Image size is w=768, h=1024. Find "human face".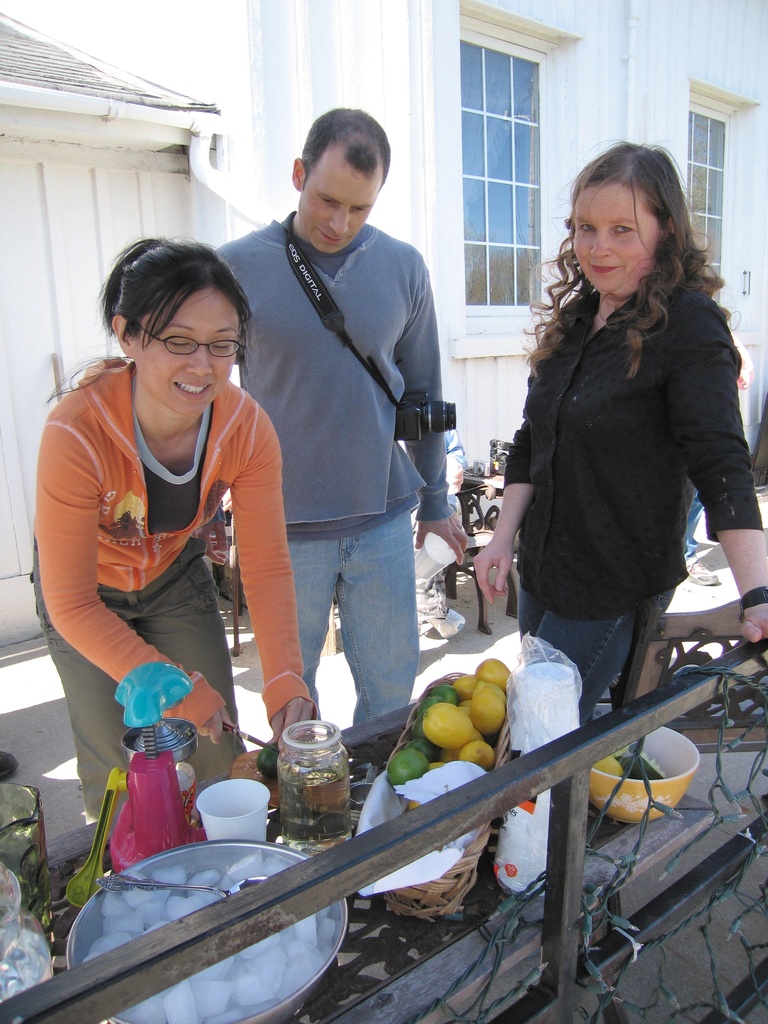
(570, 180, 661, 300).
